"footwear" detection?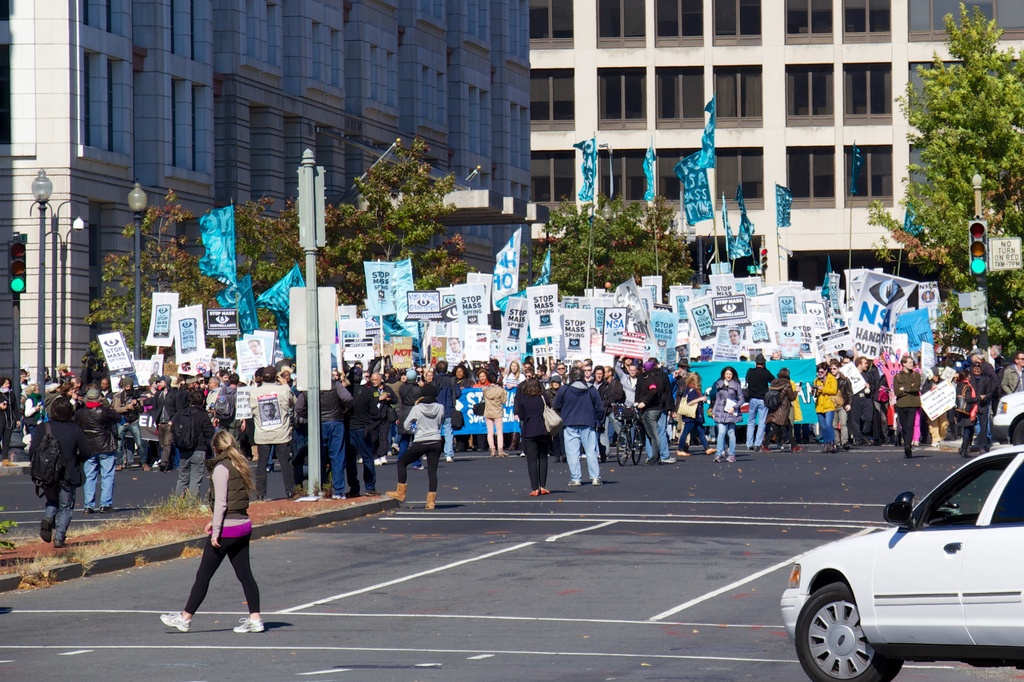
x1=143, y1=464, x2=150, y2=472
